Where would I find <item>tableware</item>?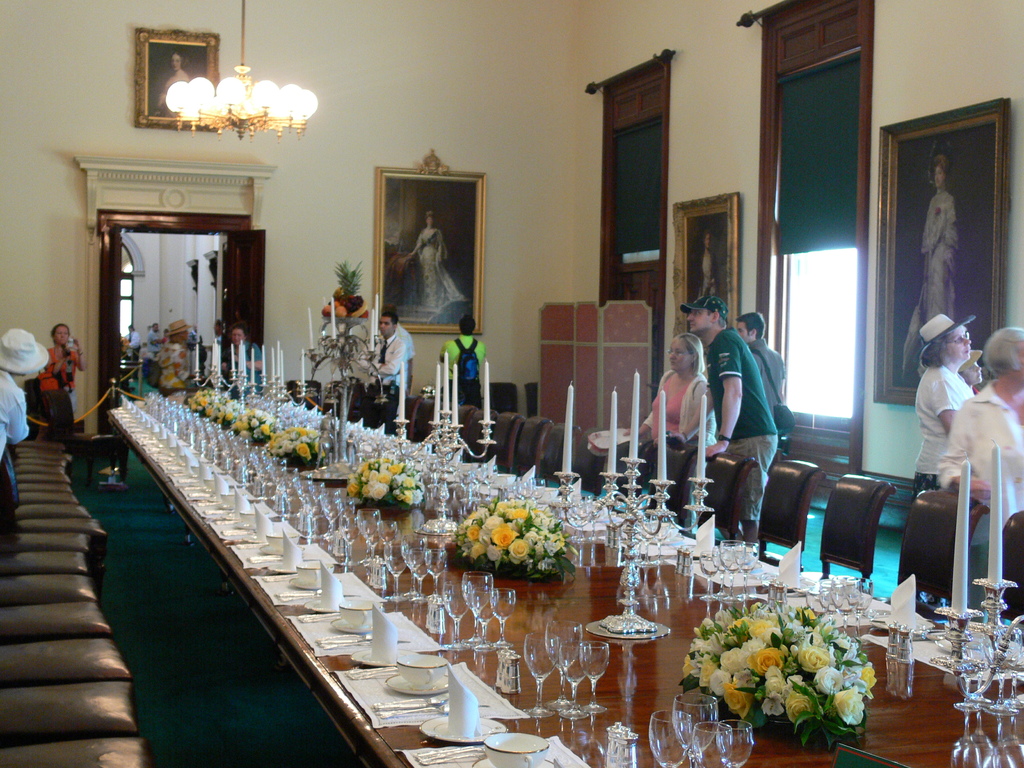
At bbox=(716, 718, 755, 767).
